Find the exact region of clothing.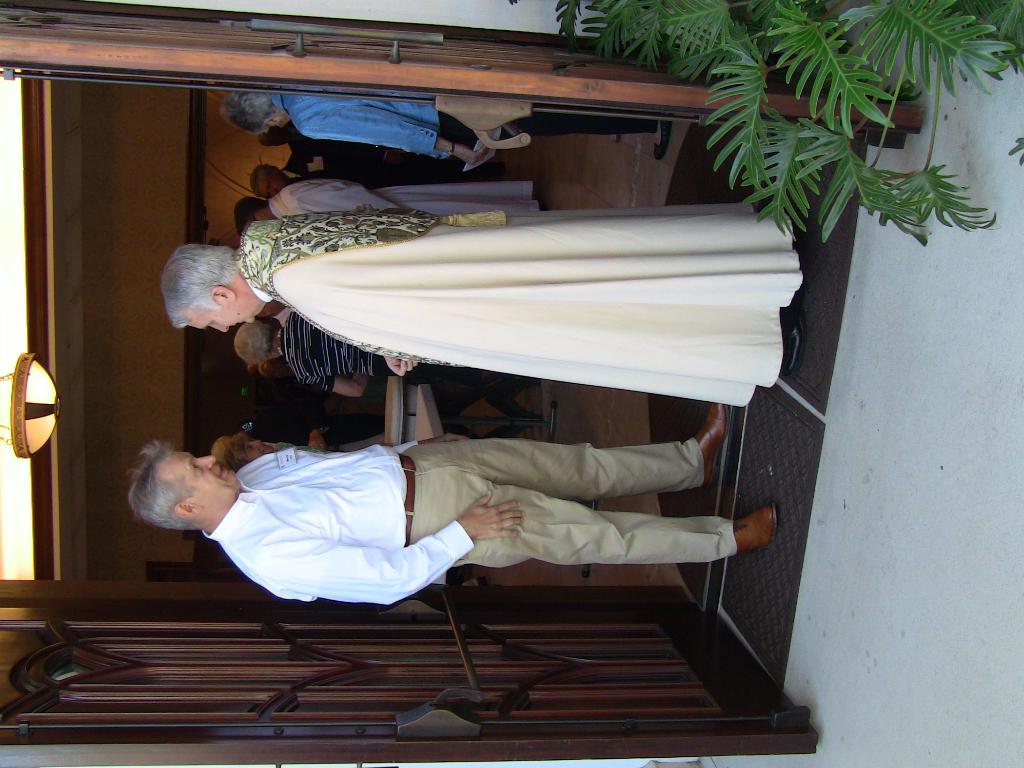
Exact region: (122, 435, 623, 618).
